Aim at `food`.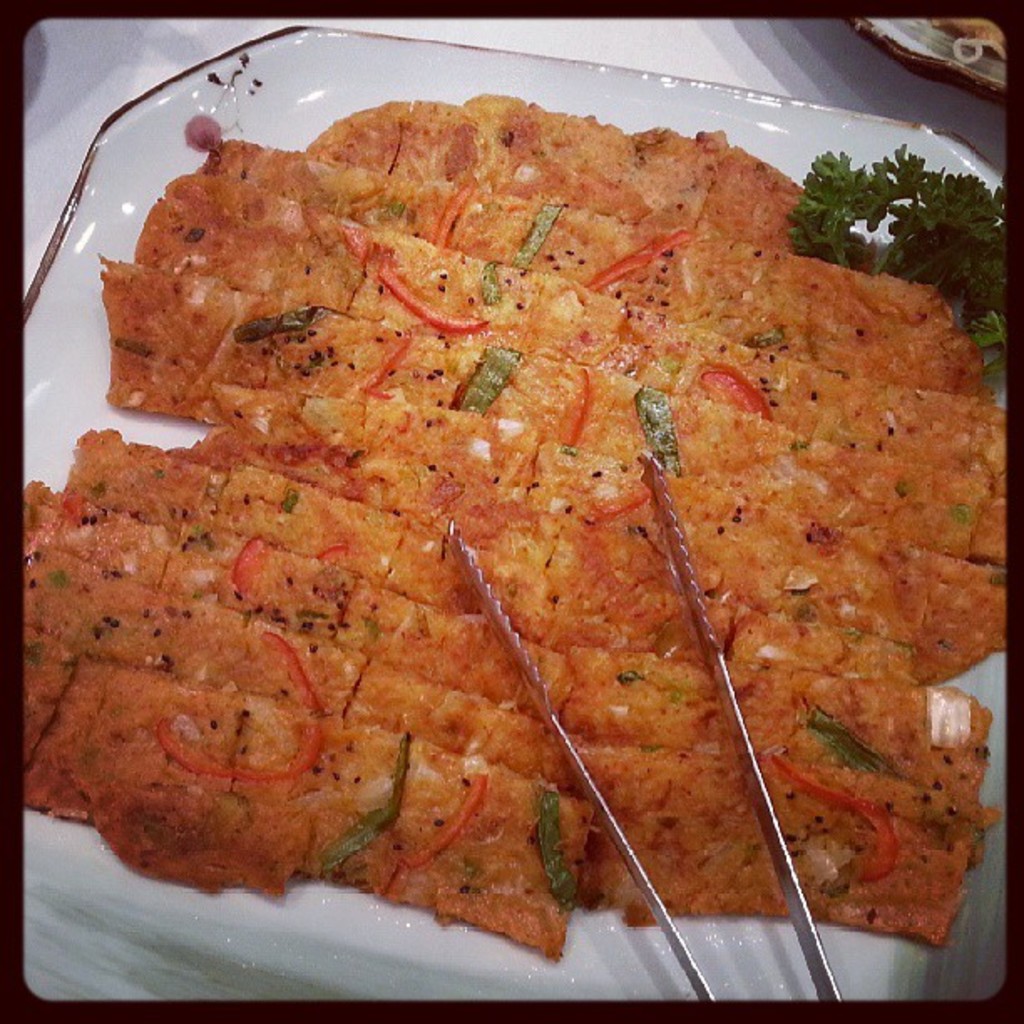
Aimed at 22 94 1004 959.
